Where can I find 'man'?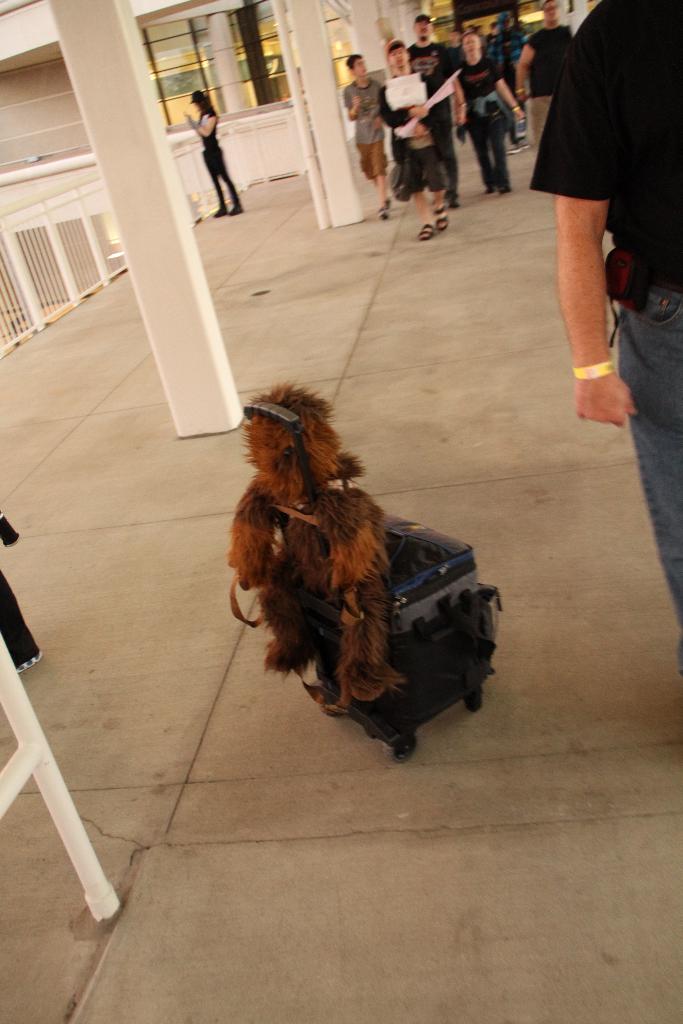
You can find it at BBox(384, 32, 444, 244).
